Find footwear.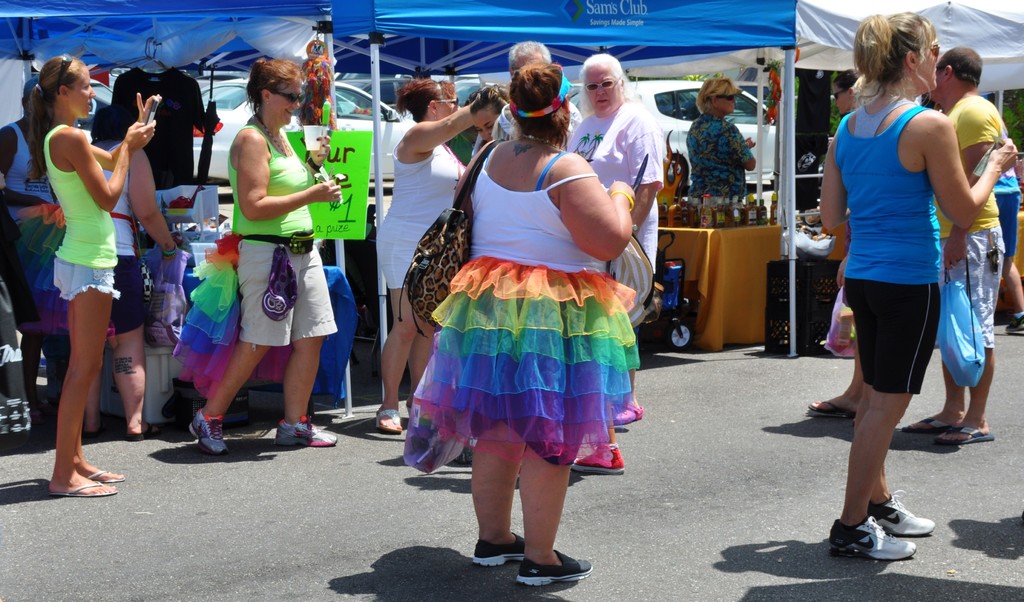
l=188, t=407, r=230, b=456.
